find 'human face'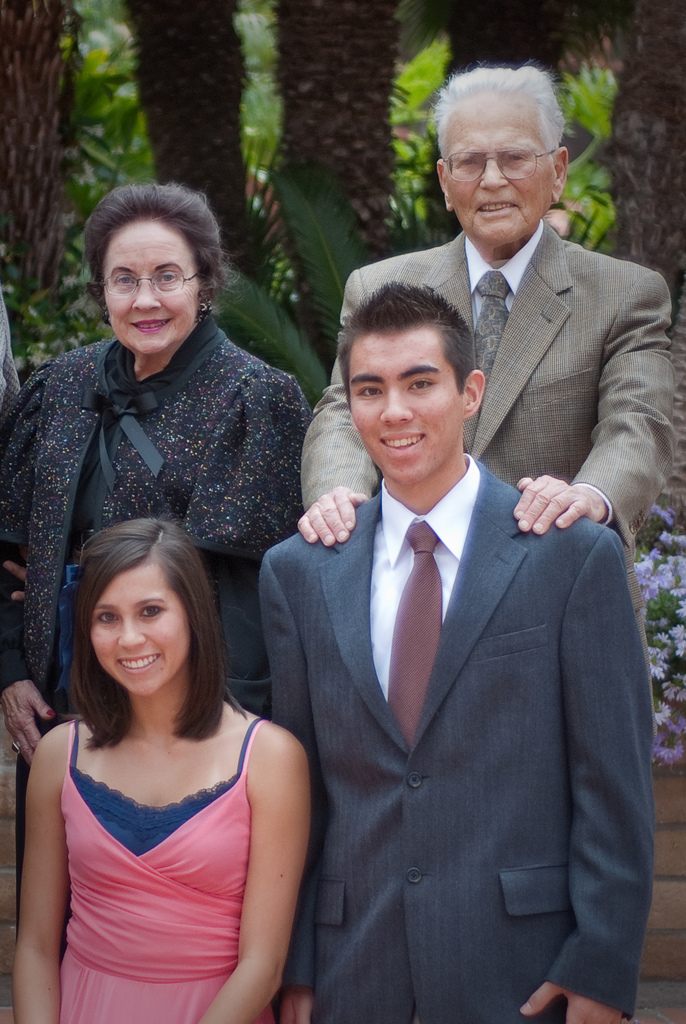
351, 335, 461, 481
